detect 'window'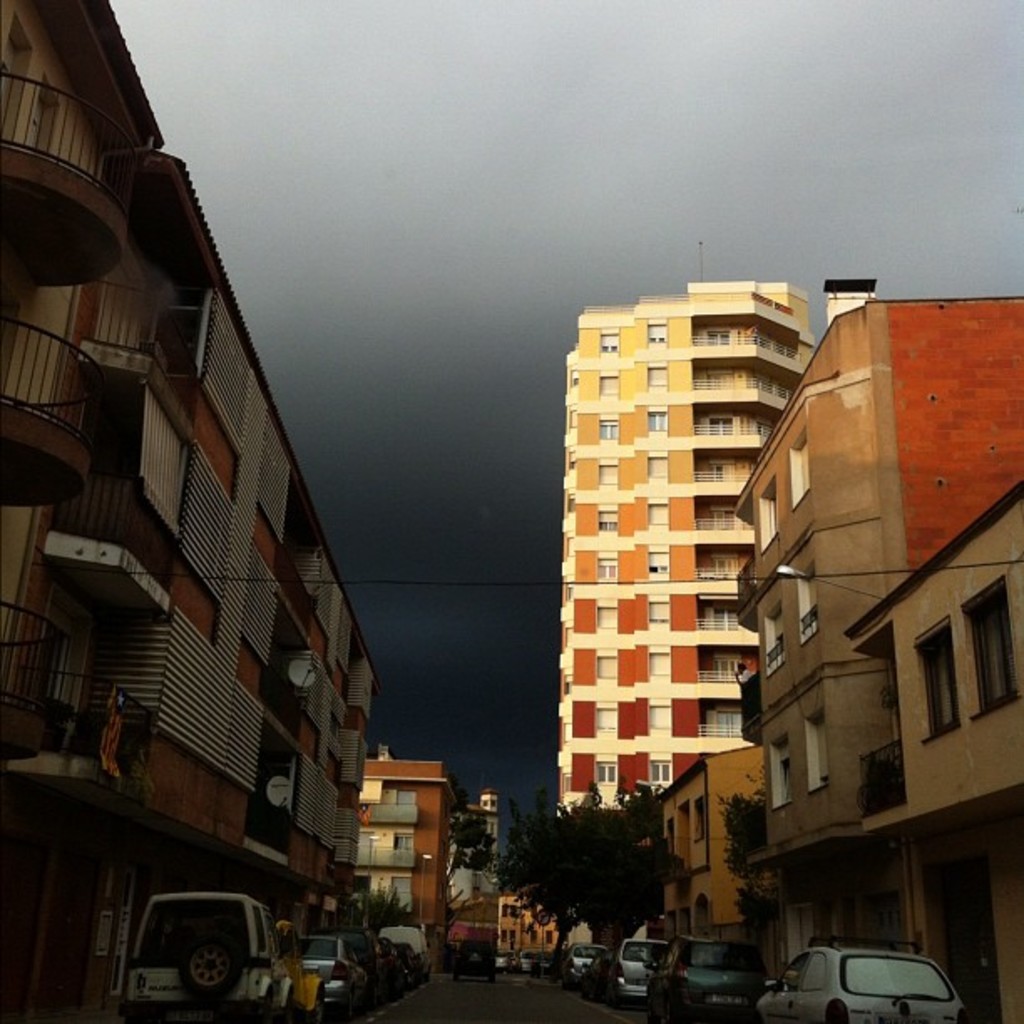
{"left": 709, "top": 460, "right": 733, "bottom": 480}
